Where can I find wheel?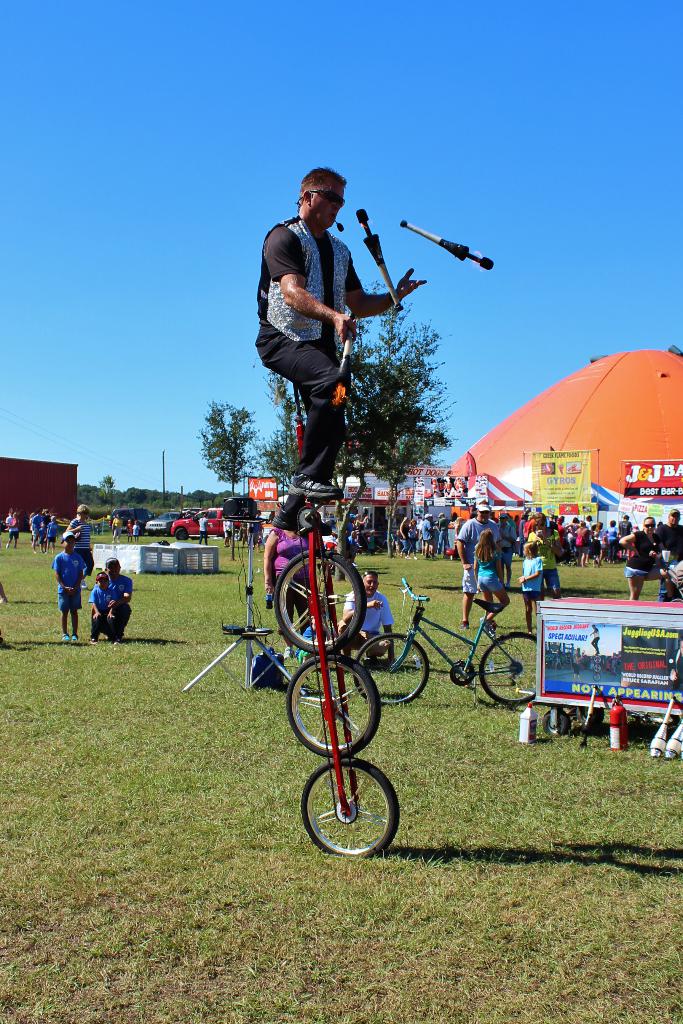
You can find it at select_region(480, 627, 541, 708).
